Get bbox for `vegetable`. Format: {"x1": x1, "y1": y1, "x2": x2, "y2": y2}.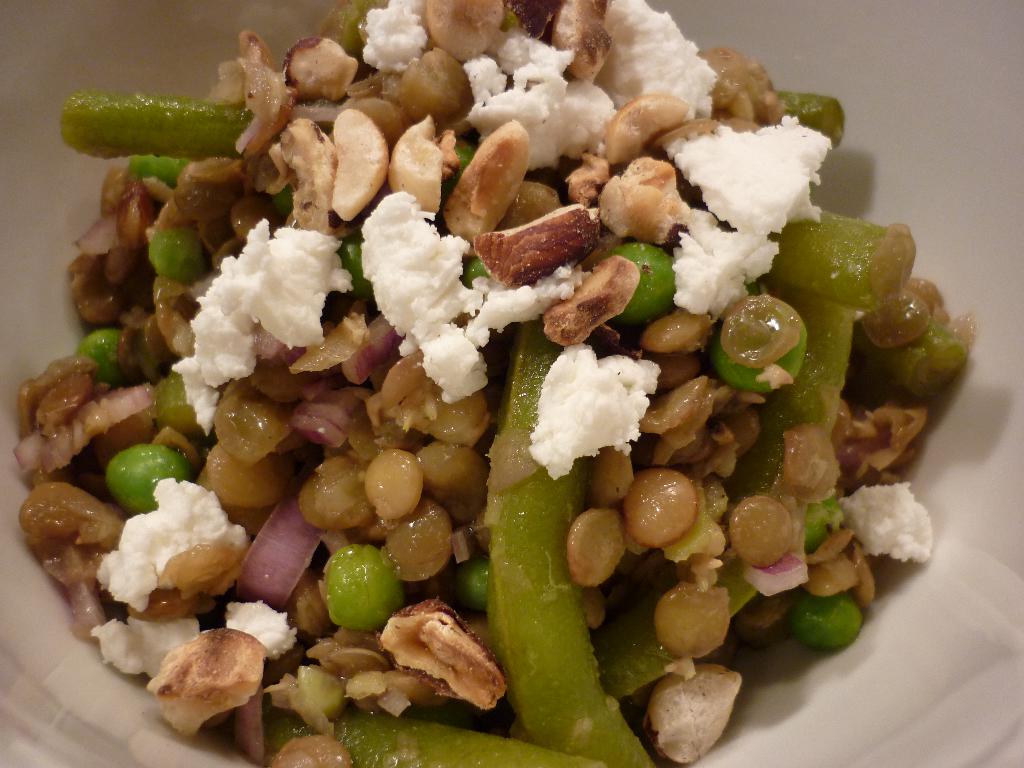
{"x1": 591, "y1": 561, "x2": 752, "y2": 701}.
